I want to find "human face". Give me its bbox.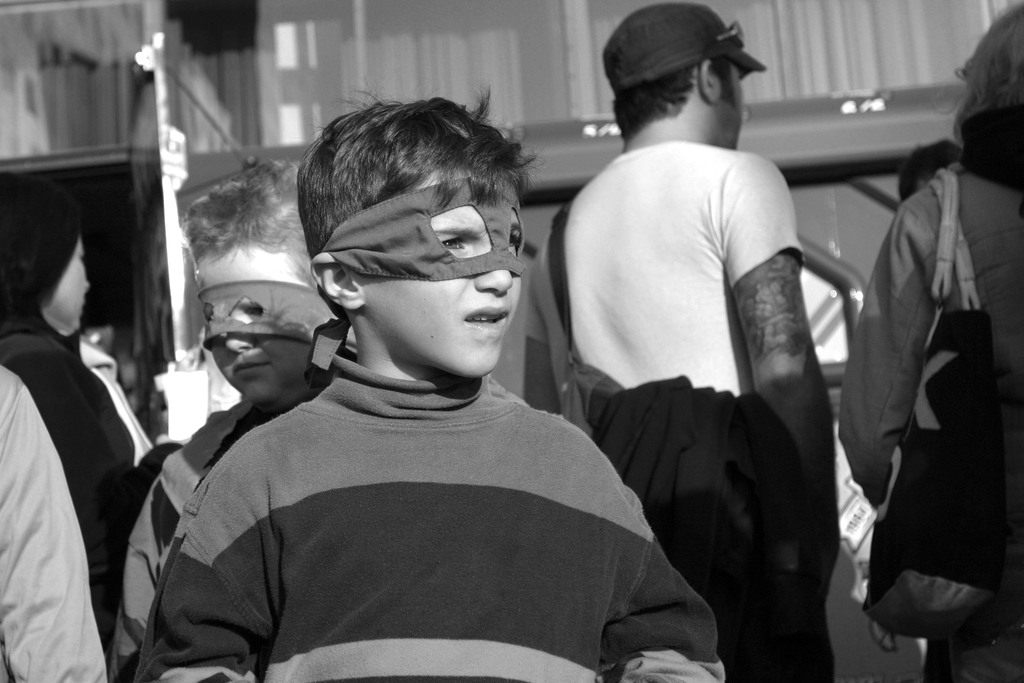
bbox=[373, 174, 524, 374].
